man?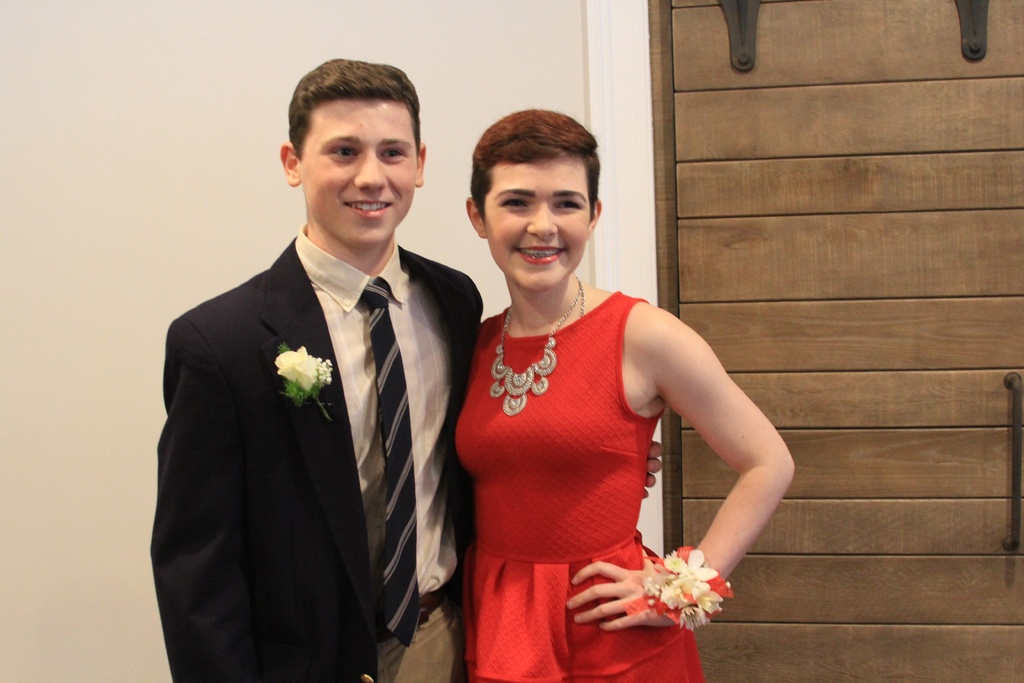
select_region(143, 58, 664, 682)
